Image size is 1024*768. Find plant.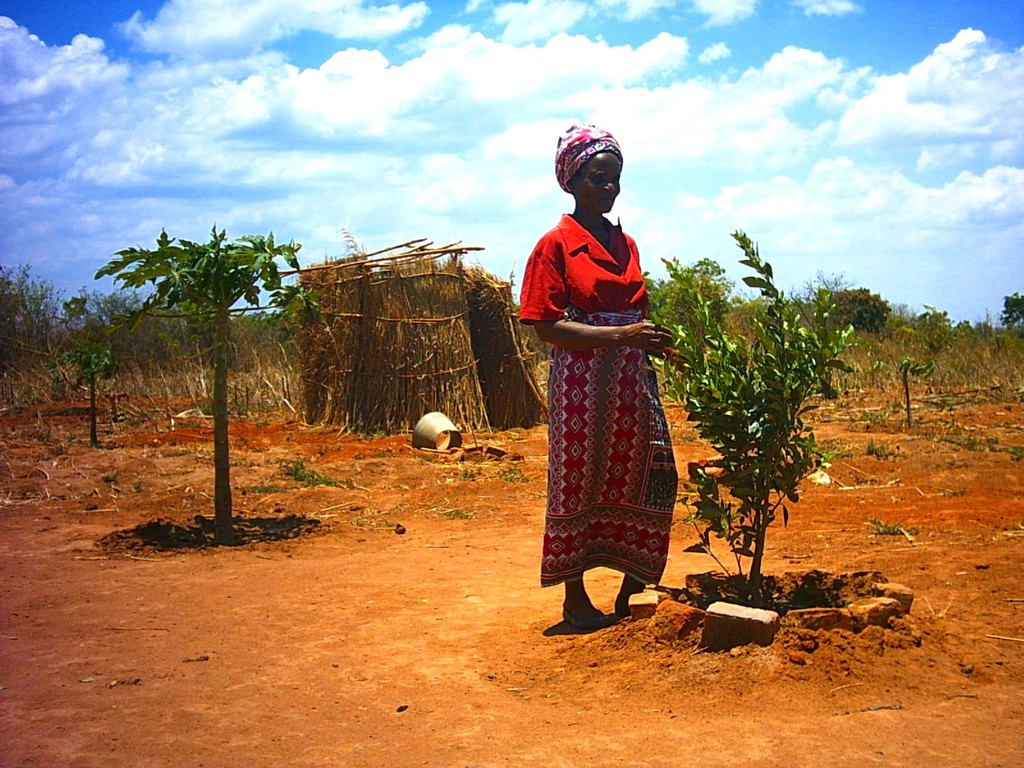
662, 184, 877, 612.
